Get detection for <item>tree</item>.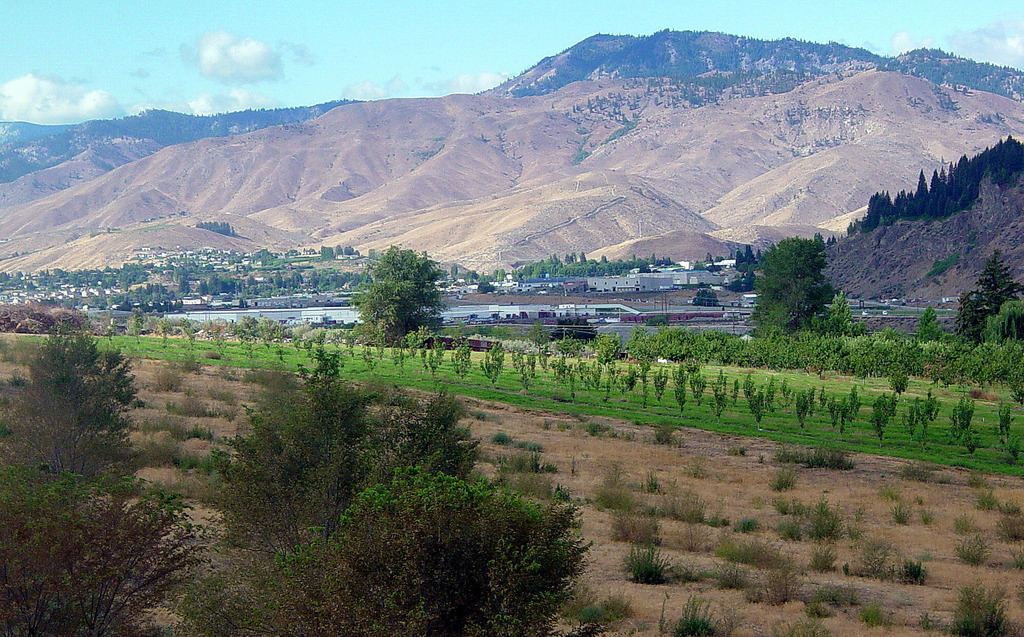
Detection: rect(0, 314, 161, 518).
